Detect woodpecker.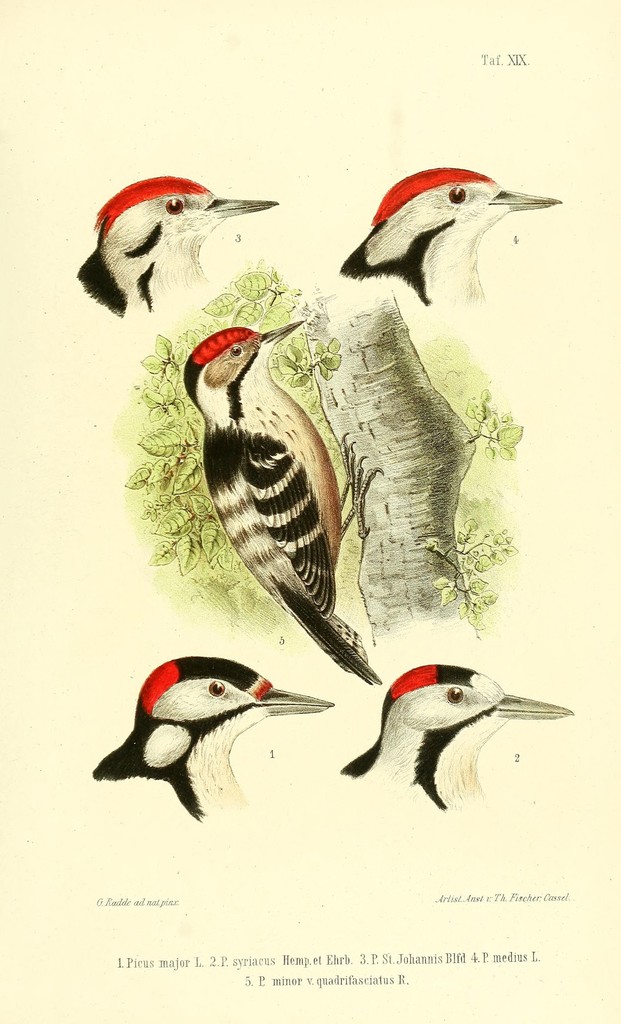
Detected at [x1=74, y1=173, x2=285, y2=317].
